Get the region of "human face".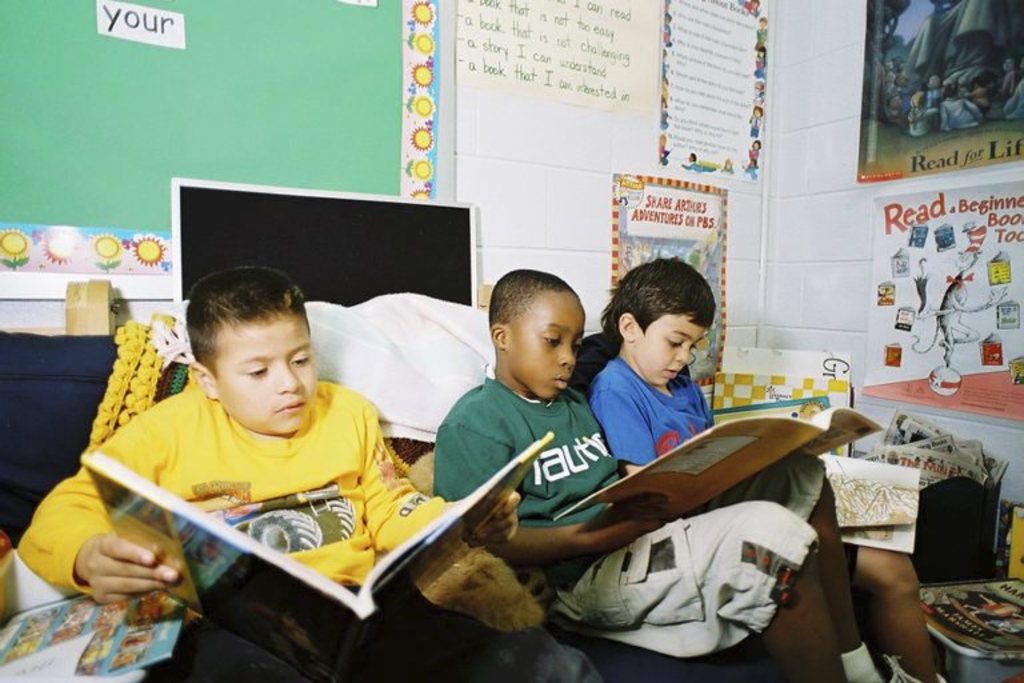
(927,75,944,88).
